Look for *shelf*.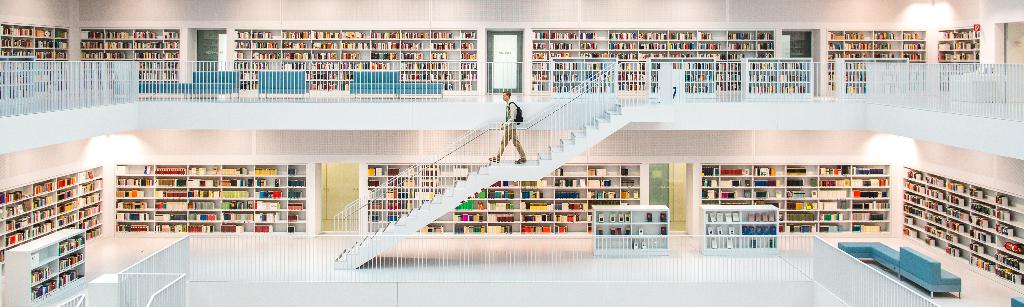
Found: bbox=[550, 203, 594, 216].
